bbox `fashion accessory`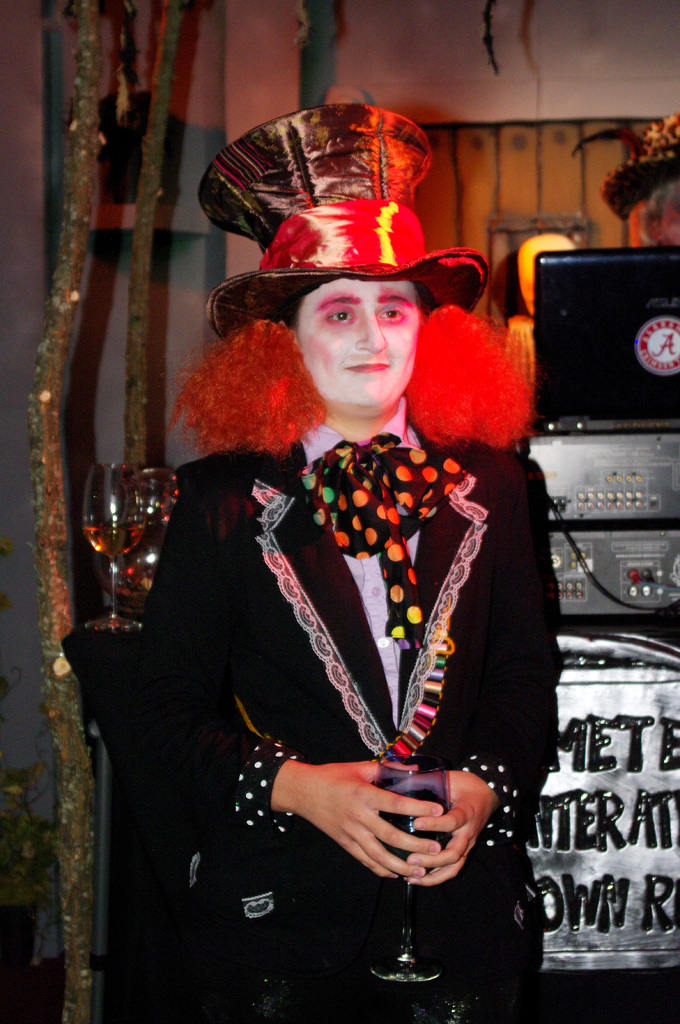
select_region(402, 301, 533, 447)
